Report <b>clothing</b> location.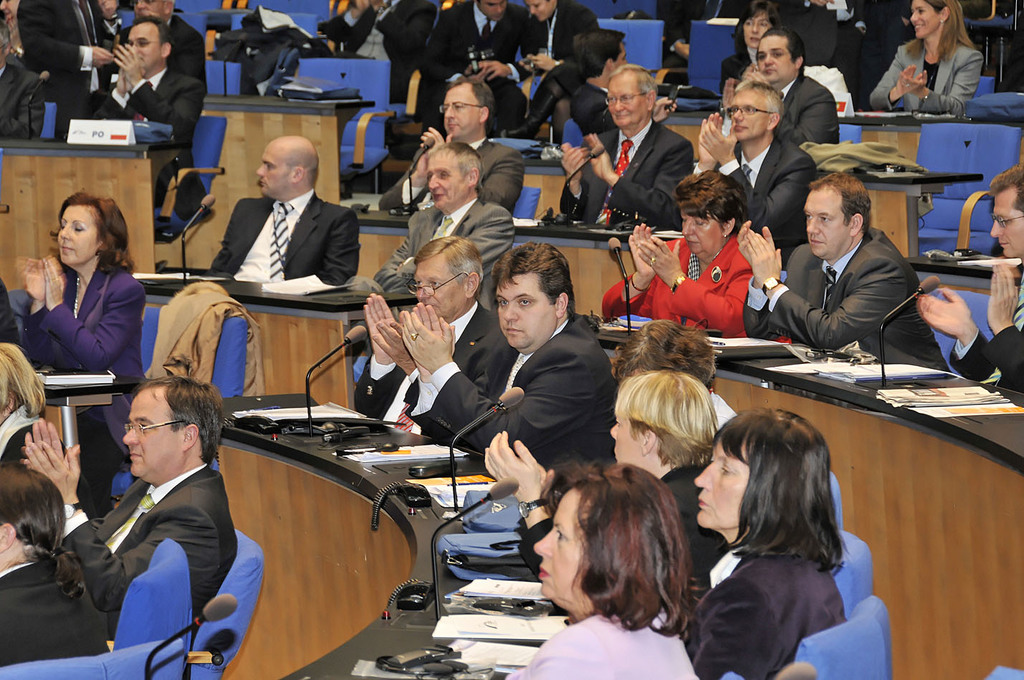
Report: 0/560/110/670.
